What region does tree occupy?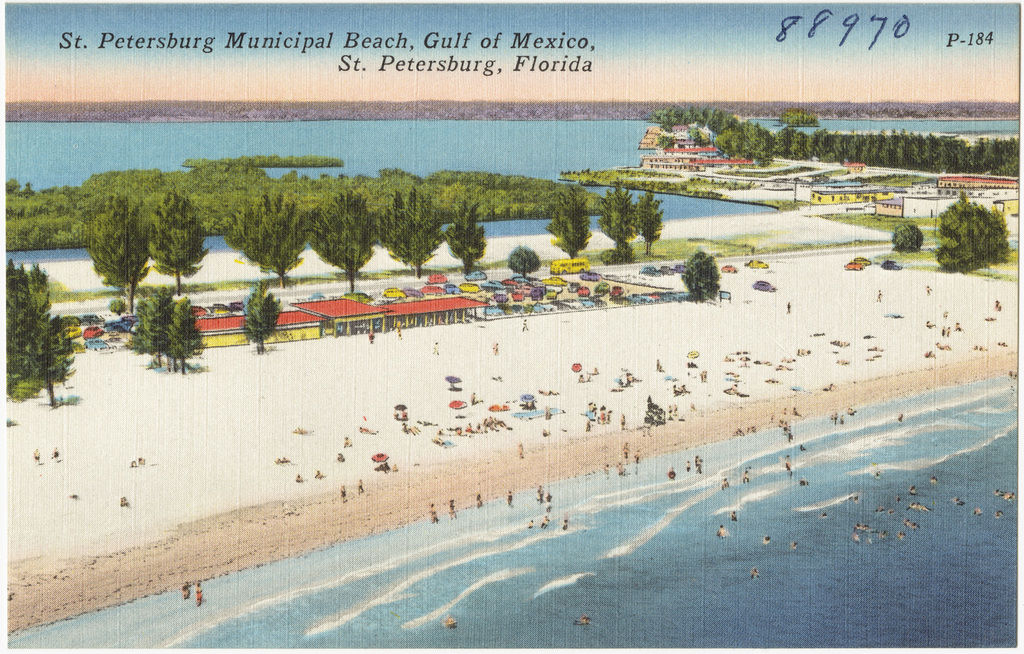
[x1=83, y1=197, x2=157, y2=315].
